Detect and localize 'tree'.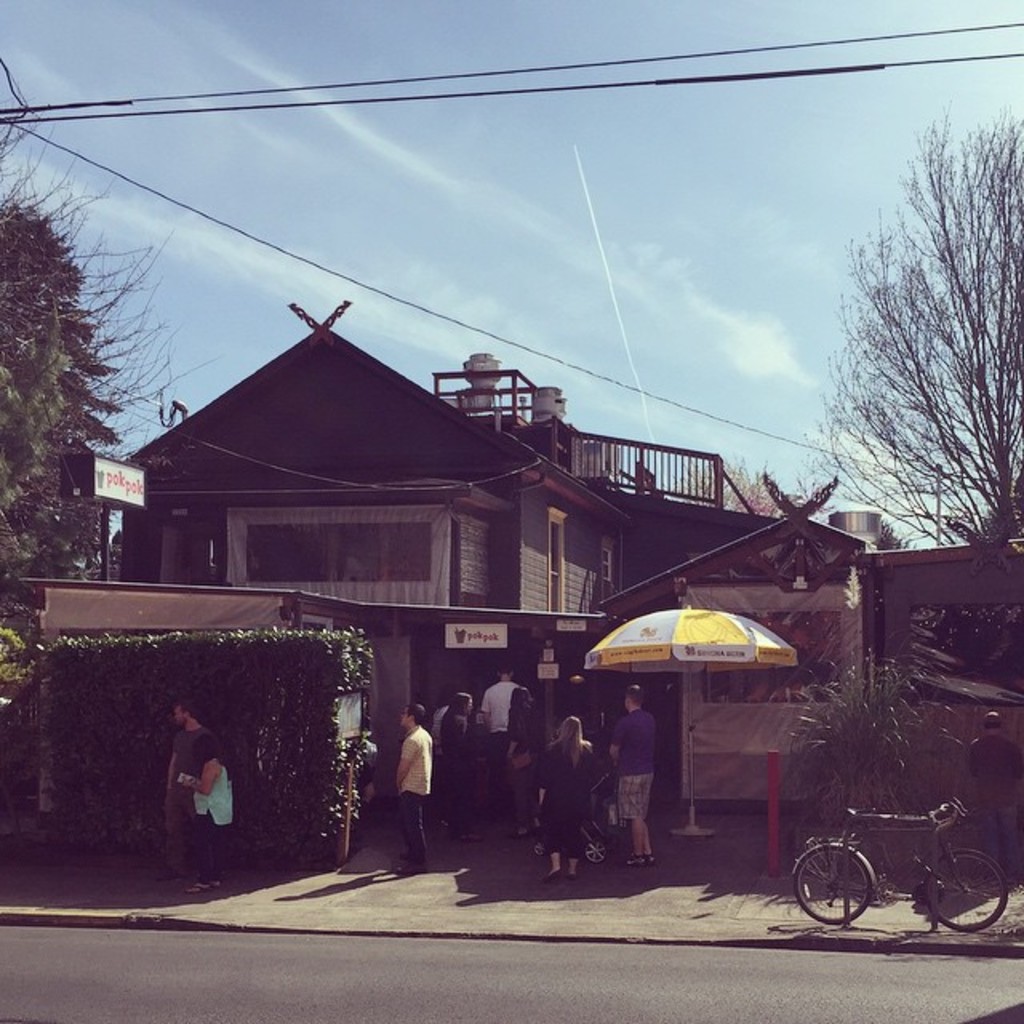
Localized at select_region(758, 102, 1003, 598).
